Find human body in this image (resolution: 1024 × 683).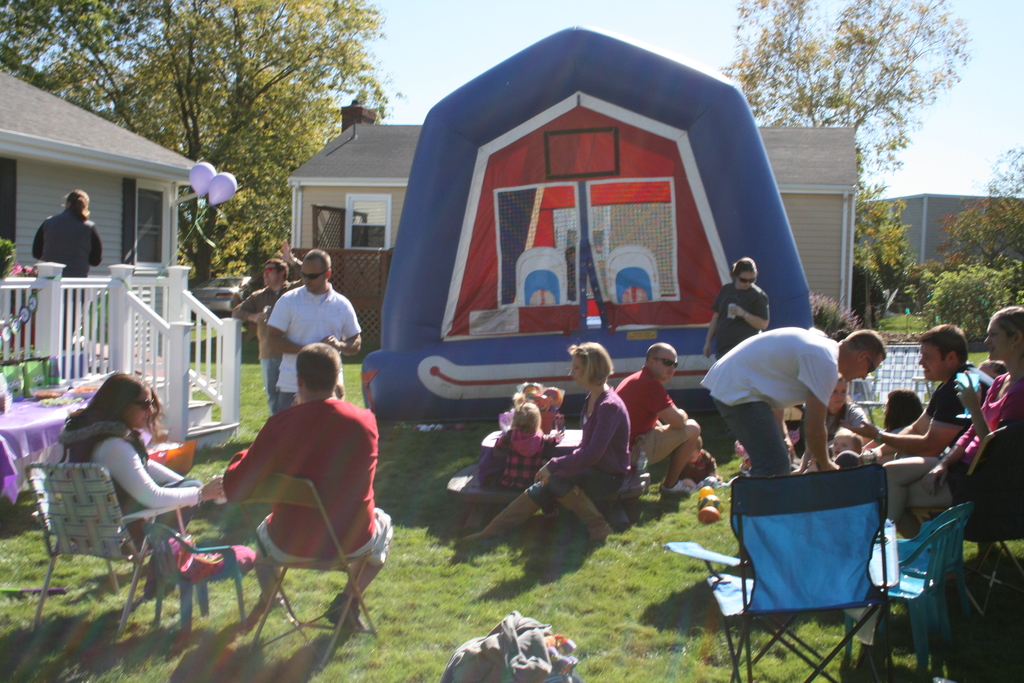
x1=865, y1=423, x2=949, y2=463.
